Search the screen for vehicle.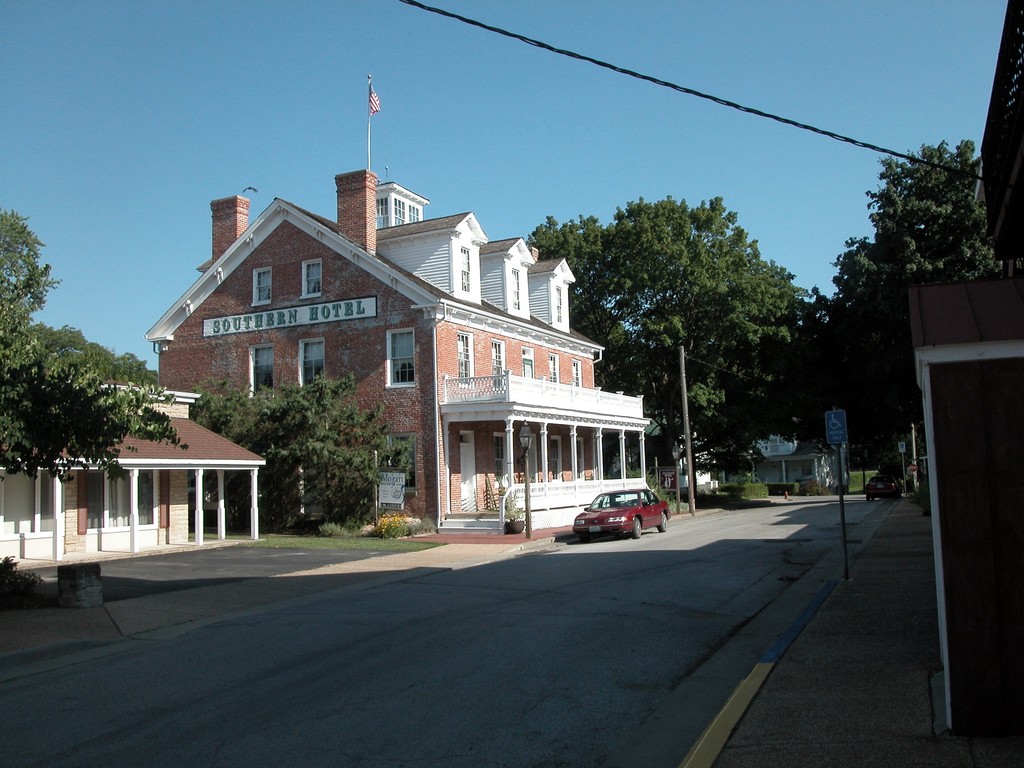
Found at <box>563,480,671,544</box>.
